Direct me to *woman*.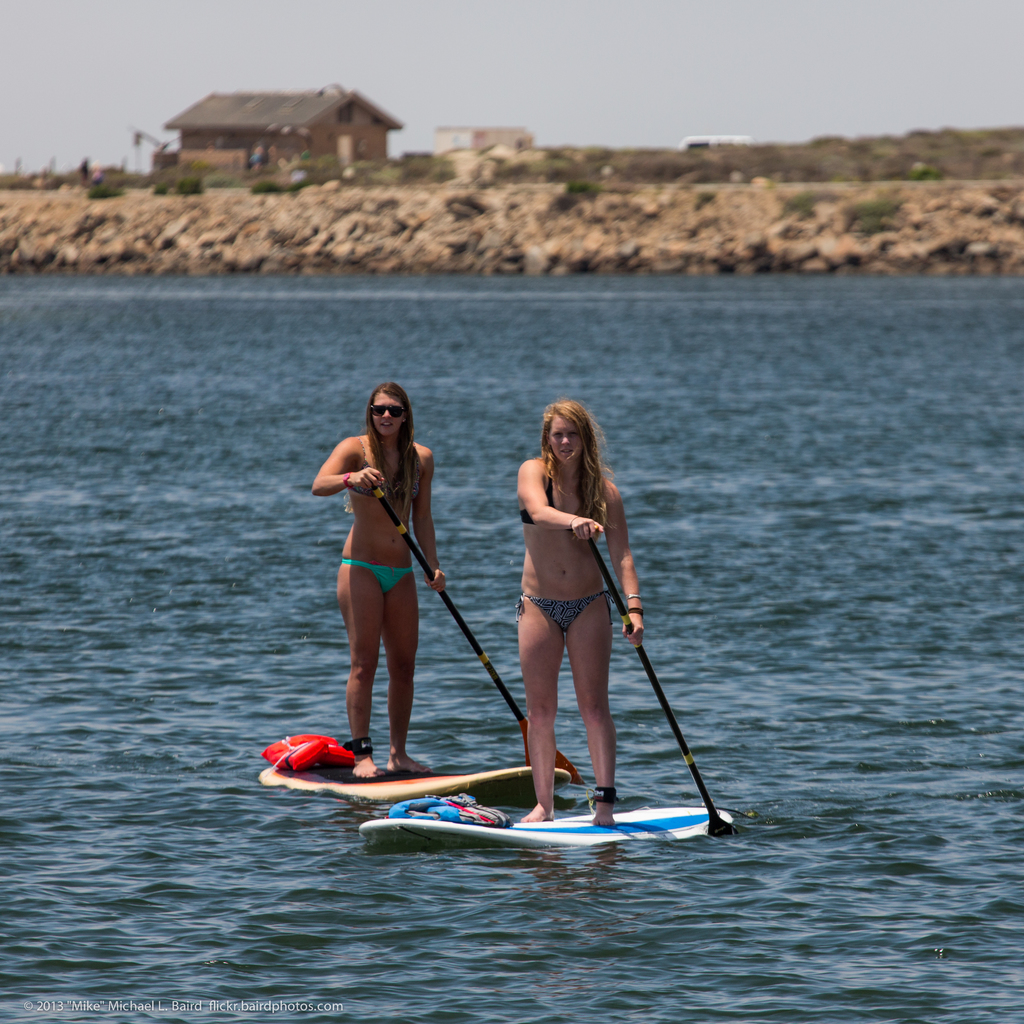
Direction: locate(323, 378, 466, 795).
